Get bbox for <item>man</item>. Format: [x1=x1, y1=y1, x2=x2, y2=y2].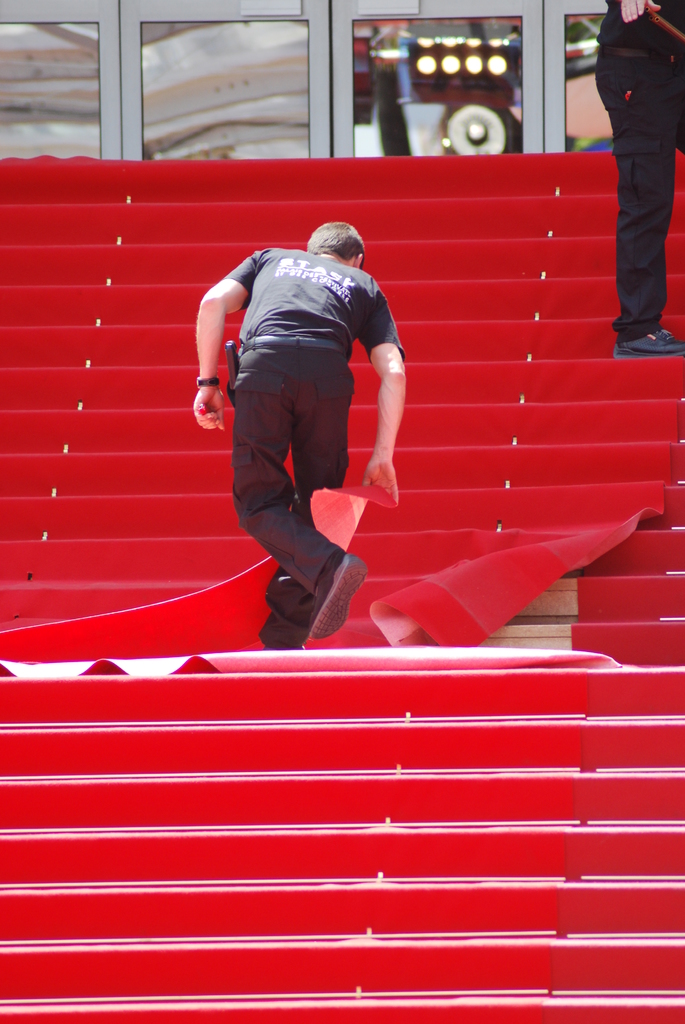
[x1=193, y1=198, x2=421, y2=632].
